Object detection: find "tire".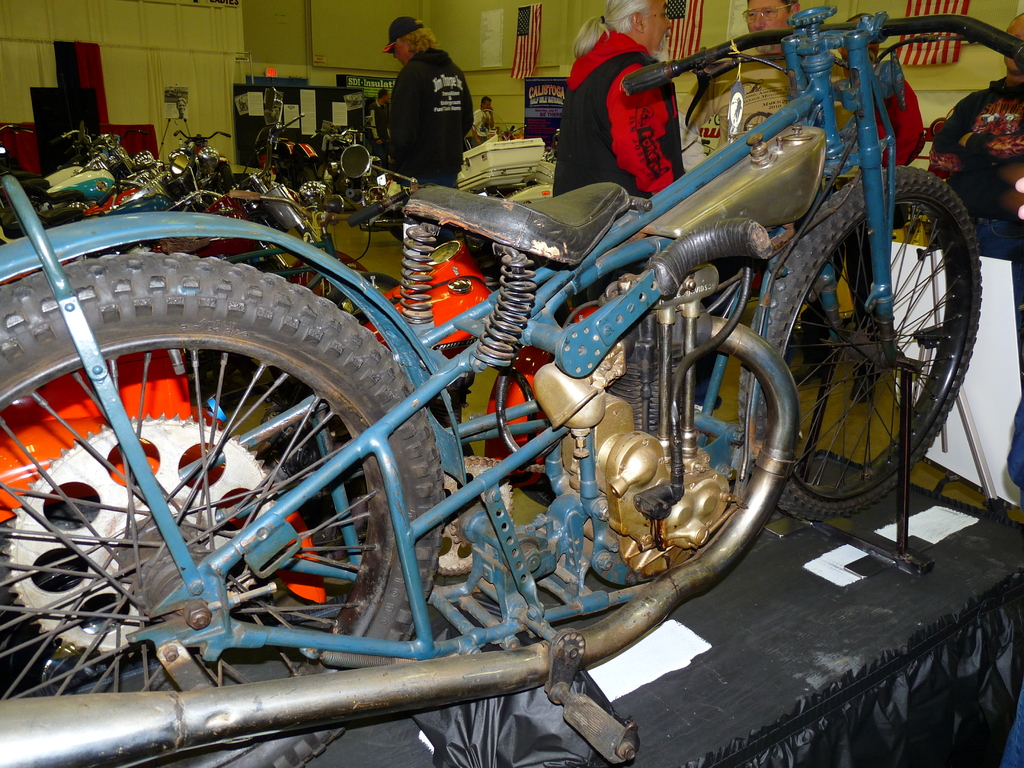
739,140,981,568.
